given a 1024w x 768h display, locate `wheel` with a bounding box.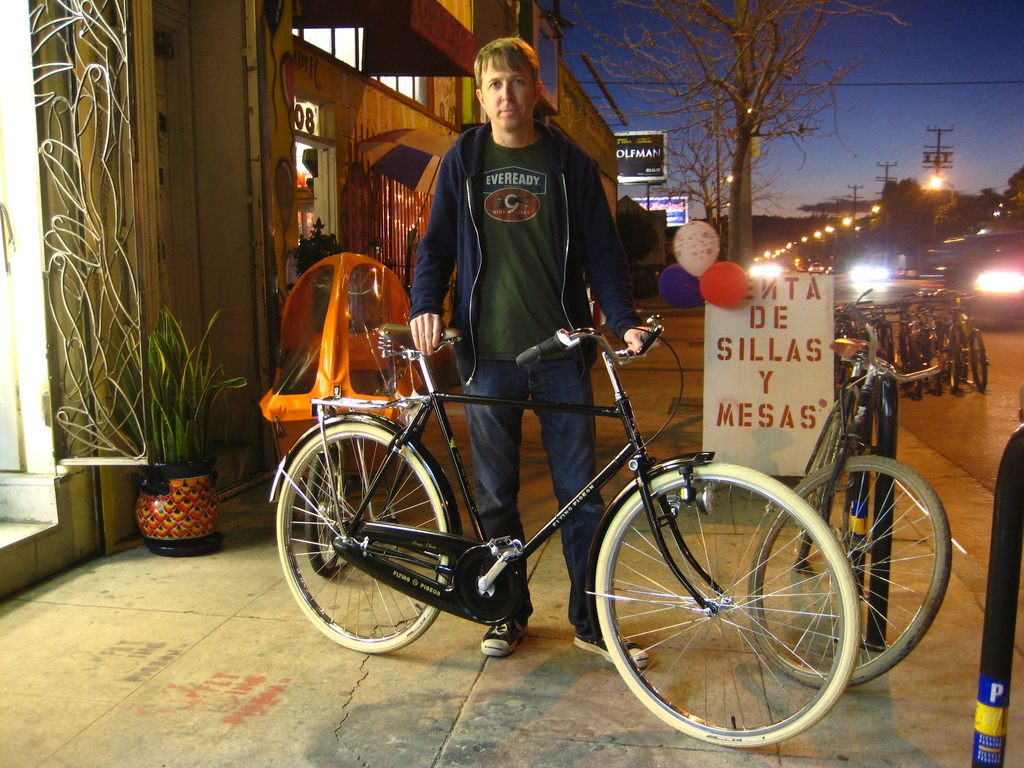
Located: [282, 419, 468, 659].
